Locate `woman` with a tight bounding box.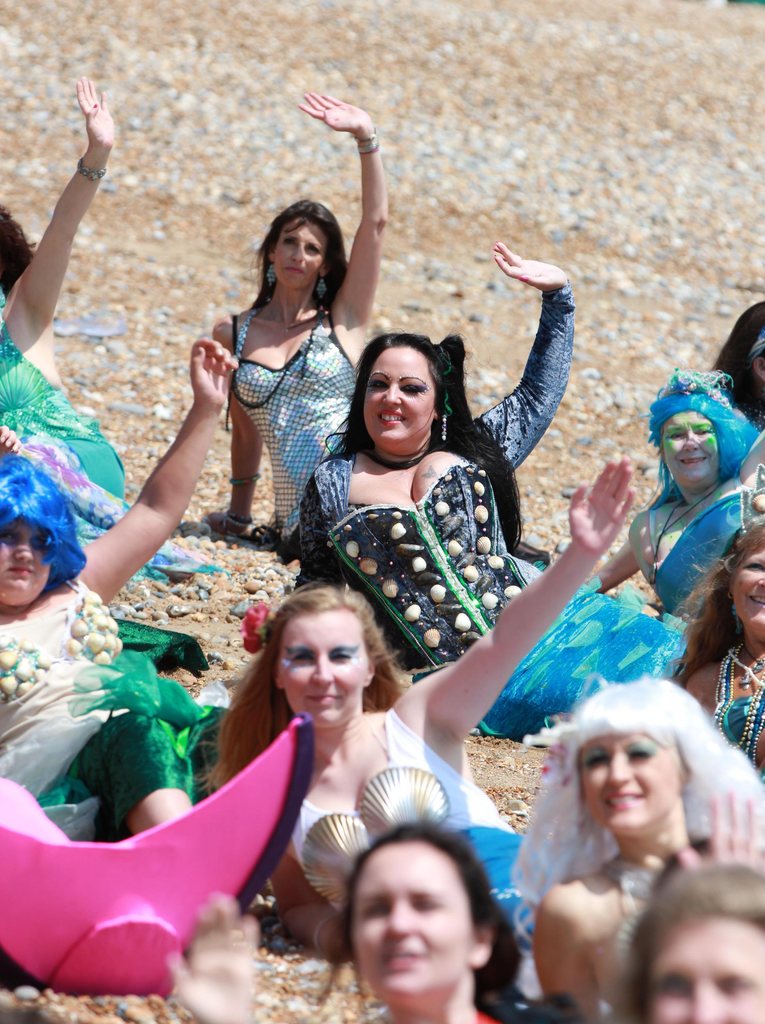
x1=513, y1=680, x2=764, y2=1023.
